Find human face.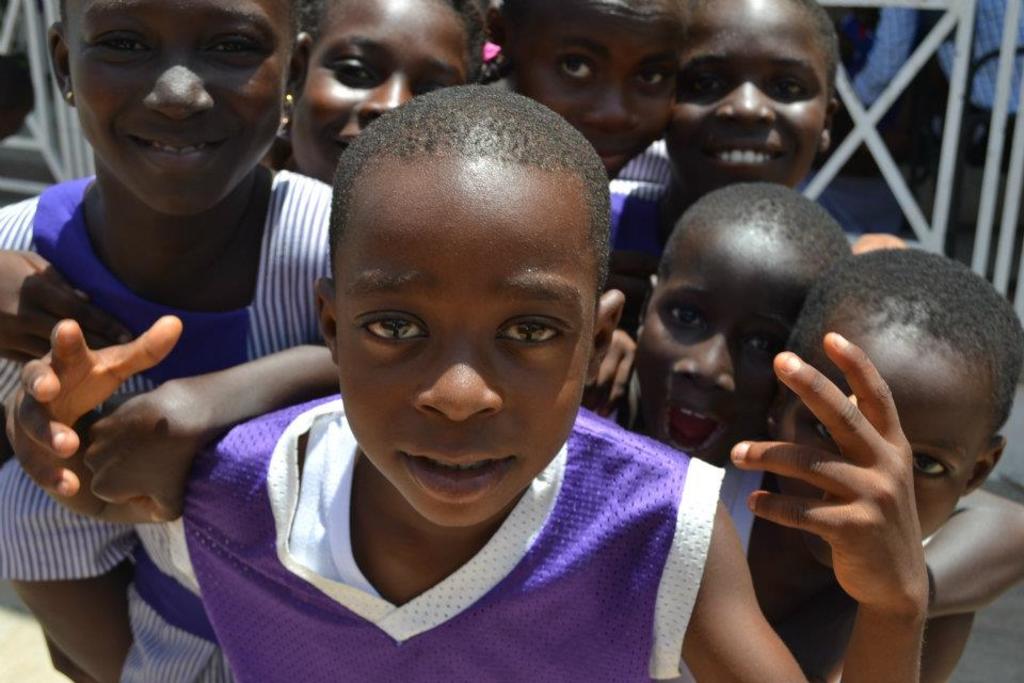
497/21/683/186.
